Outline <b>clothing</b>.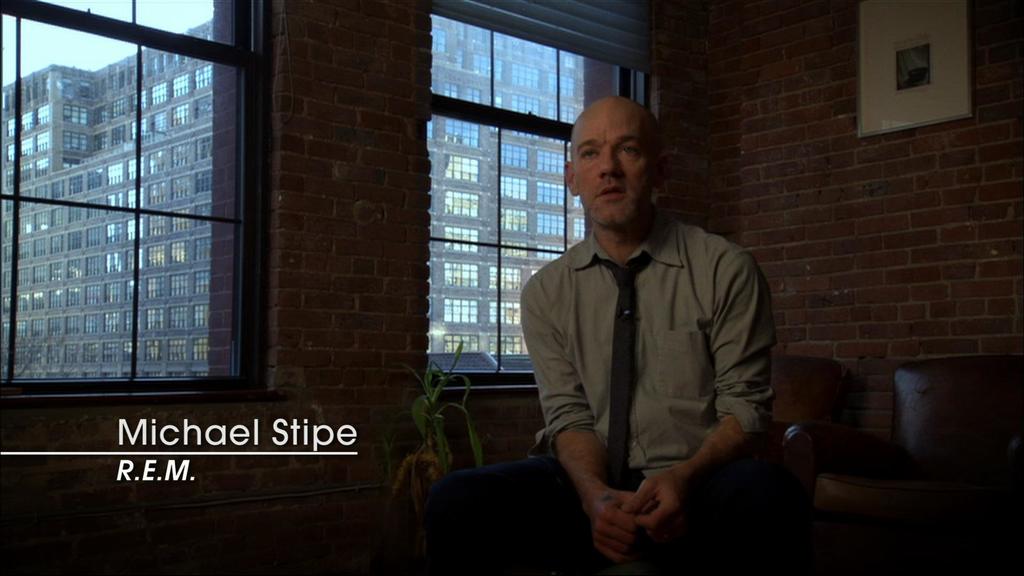
Outline: box=[516, 173, 795, 545].
